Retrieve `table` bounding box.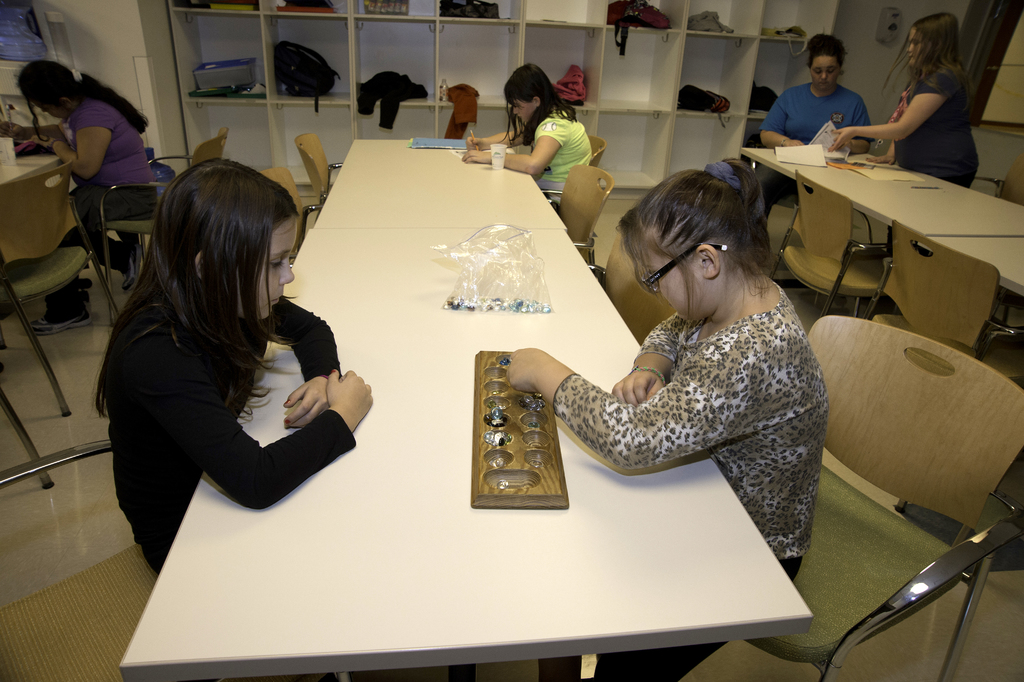
Bounding box: left=0, top=149, right=60, bottom=185.
